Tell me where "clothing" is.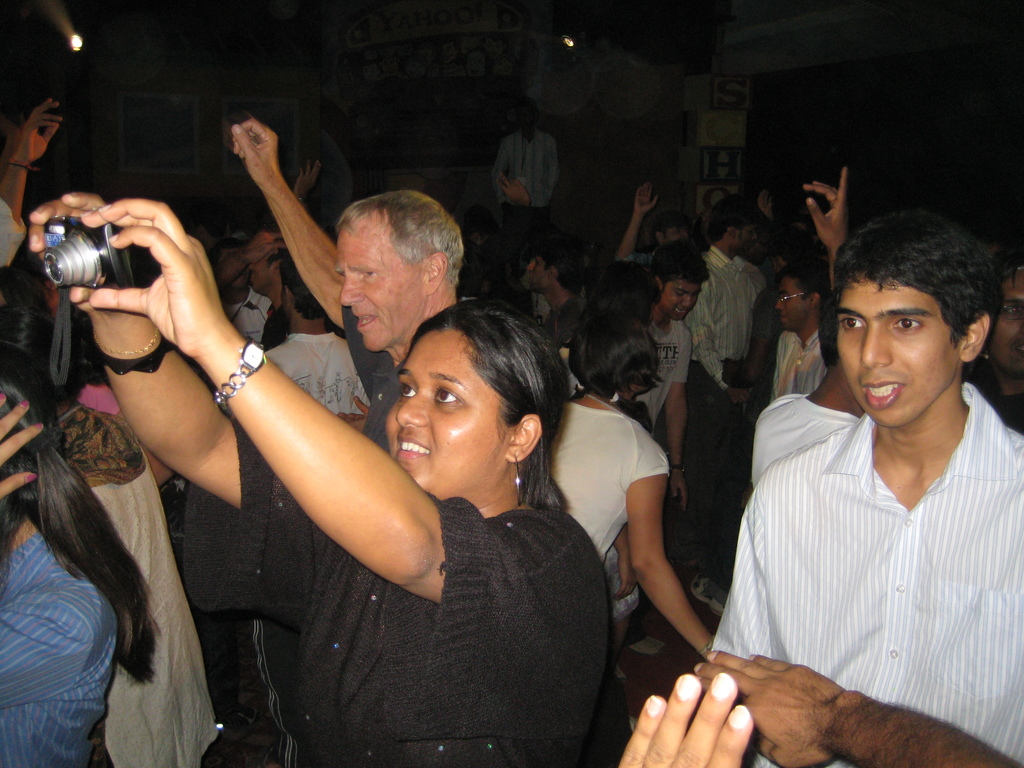
"clothing" is at <box>263,327,373,424</box>.
